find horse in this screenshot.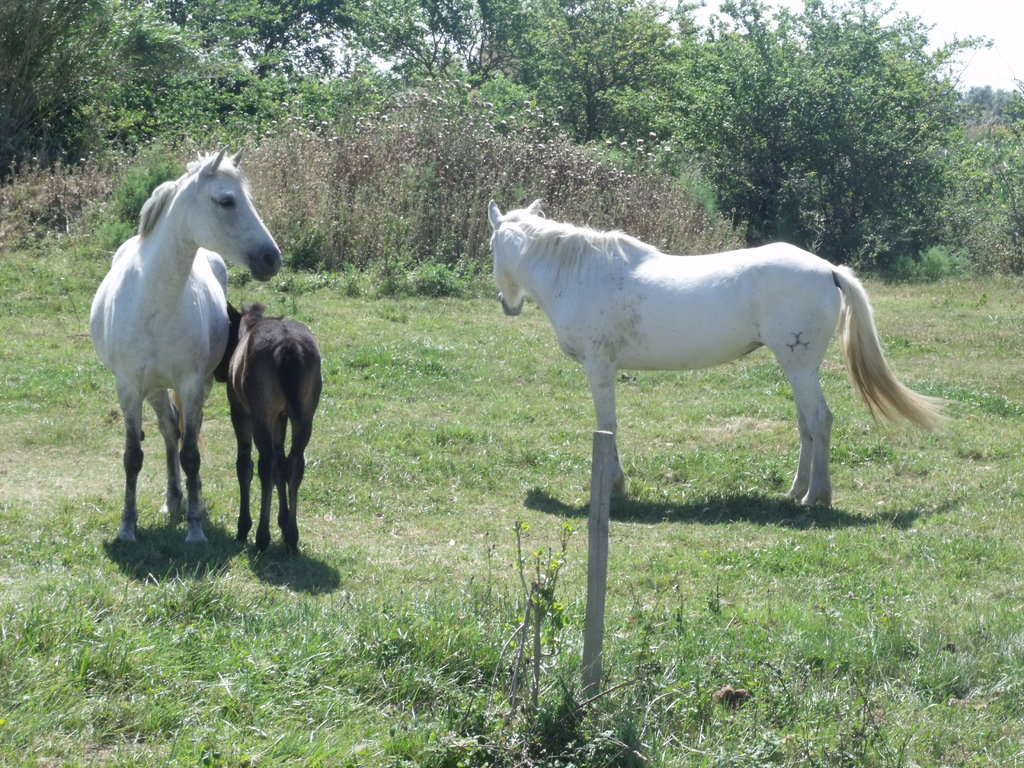
The bounding box for horse is 210 303 323 552.
